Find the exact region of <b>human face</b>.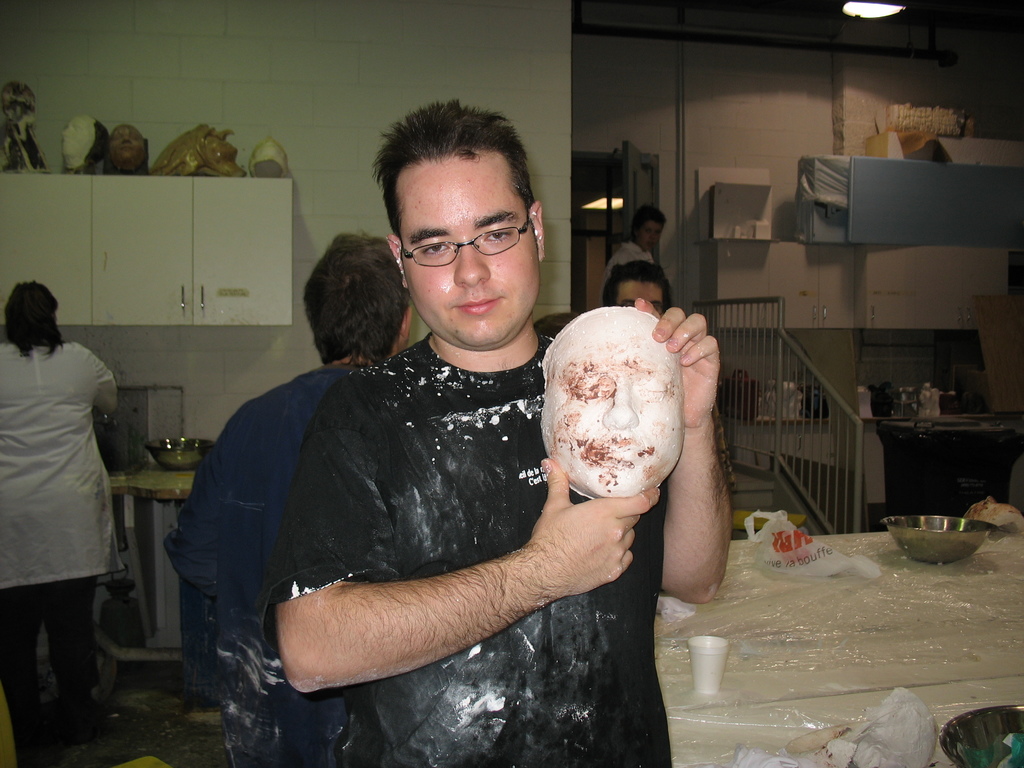
Exact region: BBox(642, 220, 659, 253).
